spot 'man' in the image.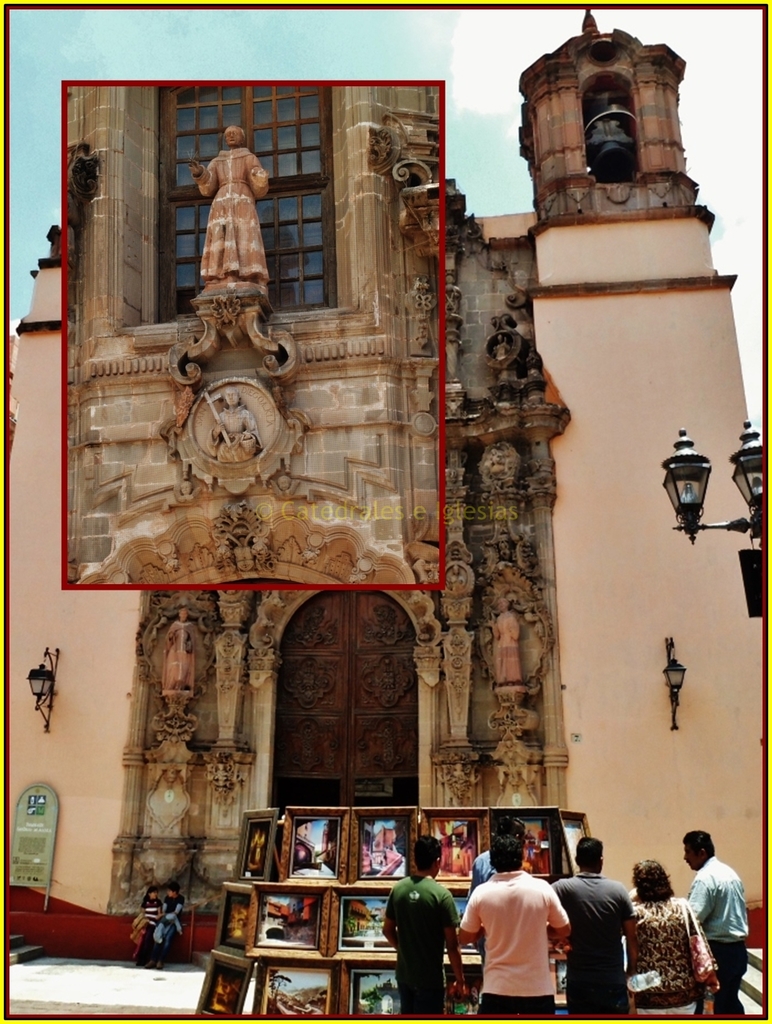
'man' found at (x1=681, y1=828, x2=751, y2=1016).
